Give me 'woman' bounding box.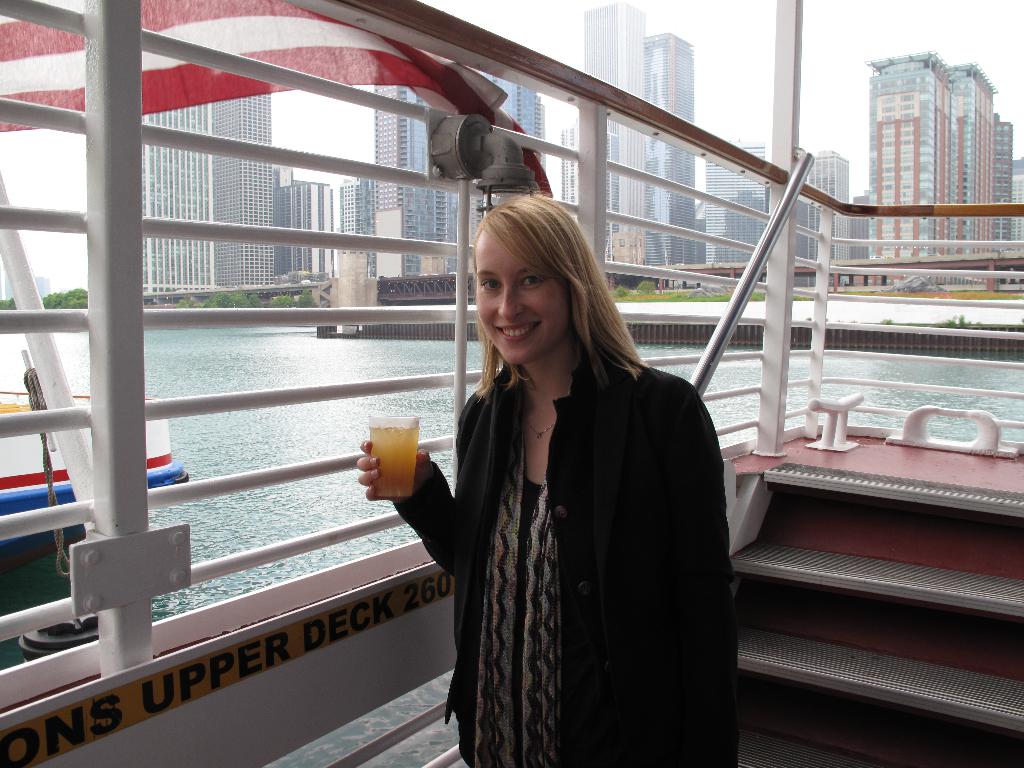
left=385, top=194, right=717, bottom=767.
